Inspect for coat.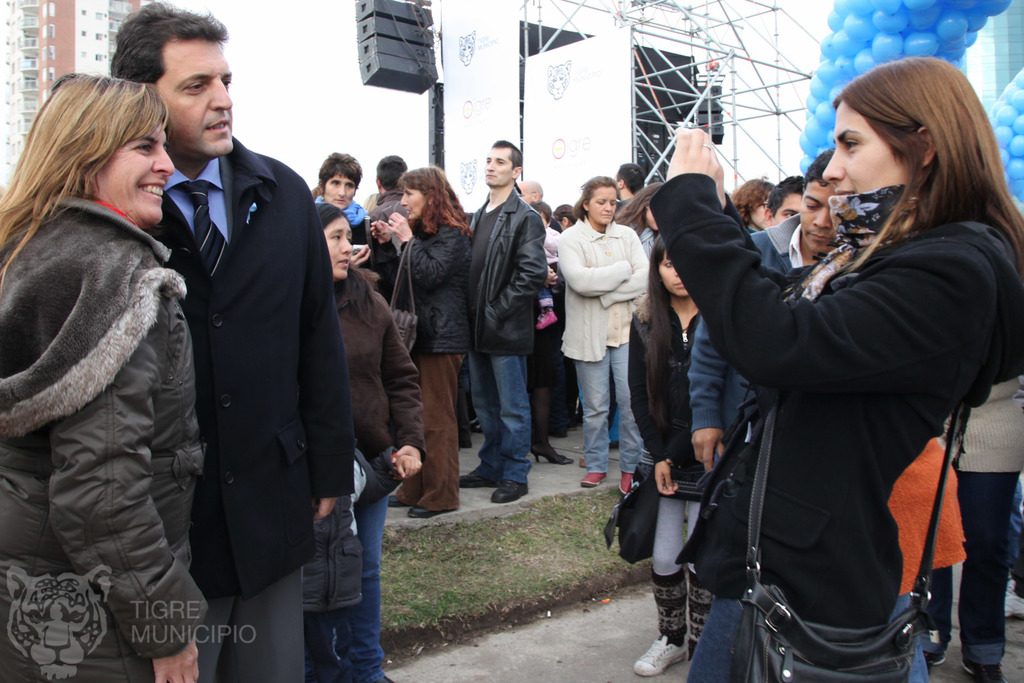
Inspection: [x1=557, y1=215, x2=656, y2=361].
